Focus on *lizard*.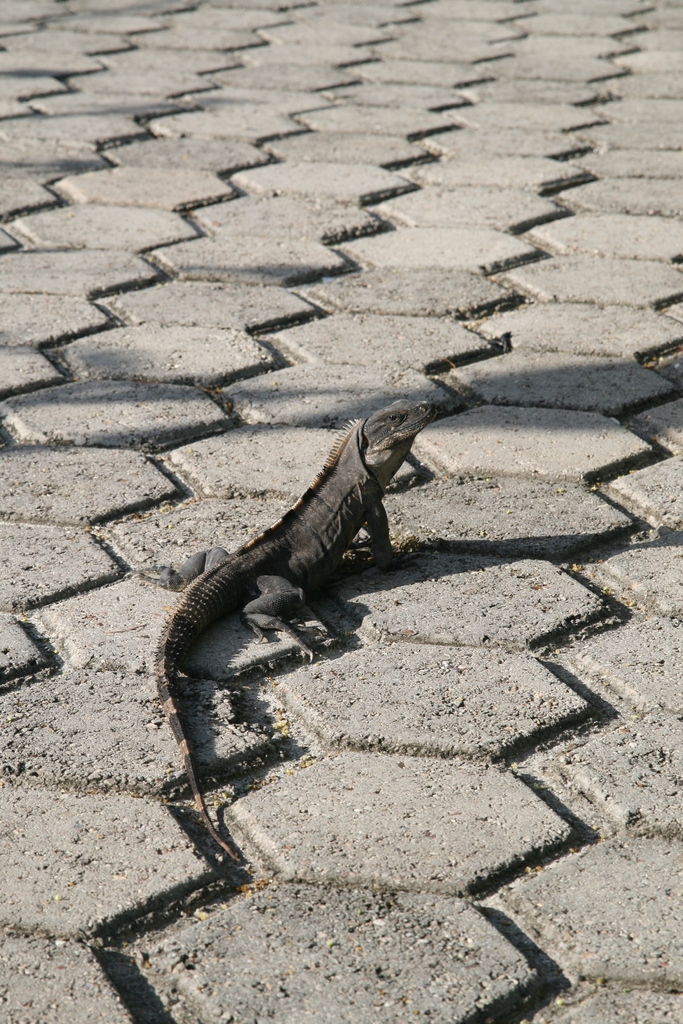
Focused at BBox(152, 401, 431, 857).
